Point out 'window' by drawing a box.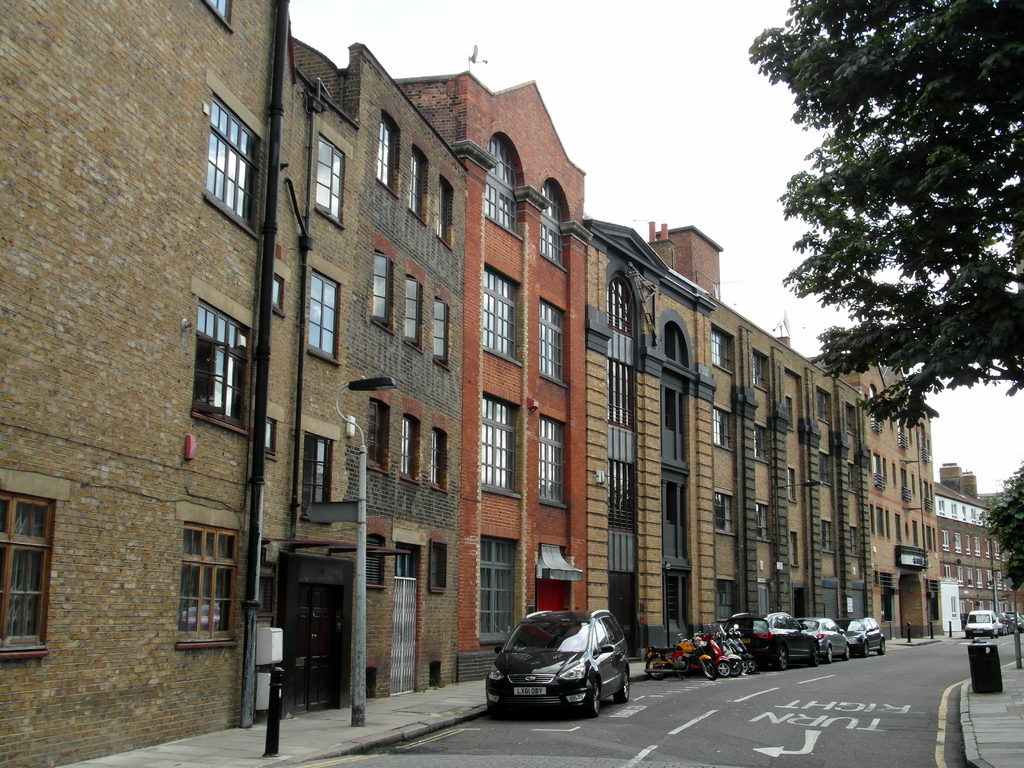
<region>481, 392, 517, 491</region>.
